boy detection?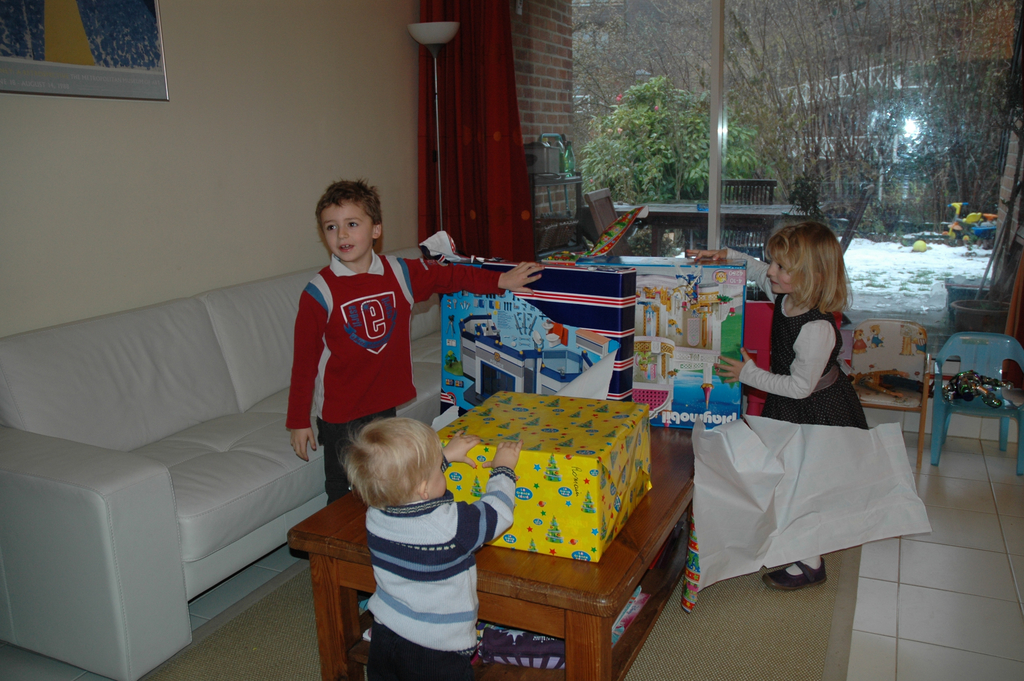
l=284, t=177, r=545, b=502
